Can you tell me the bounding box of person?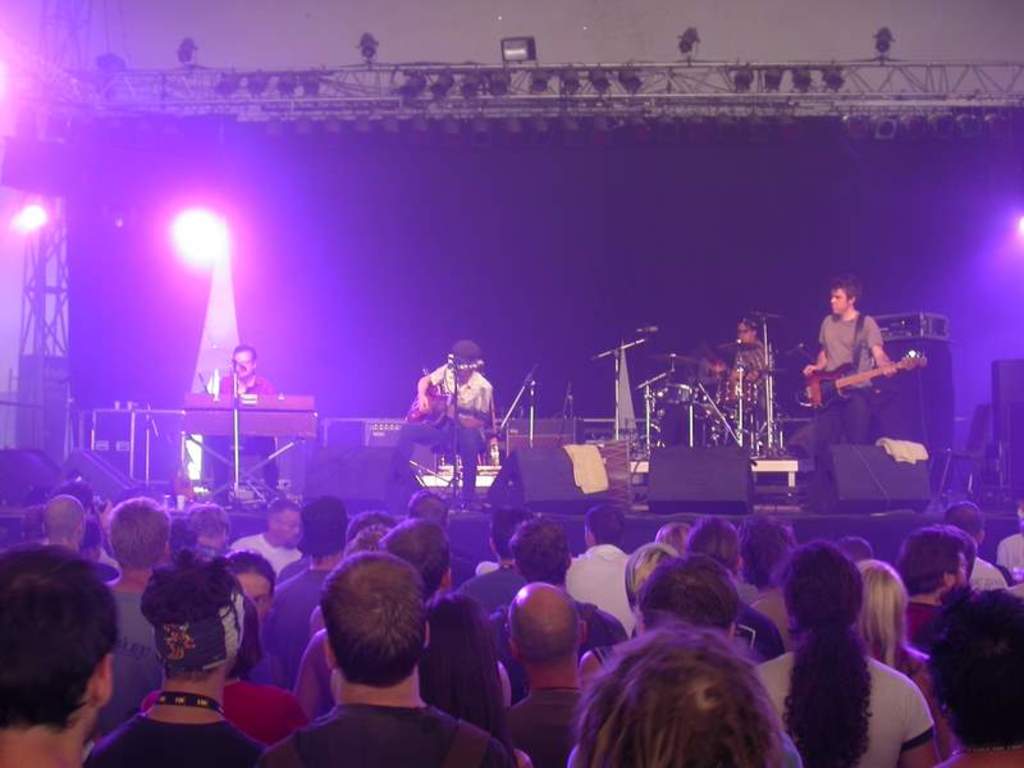
crop(573, 623, 797, 767).
